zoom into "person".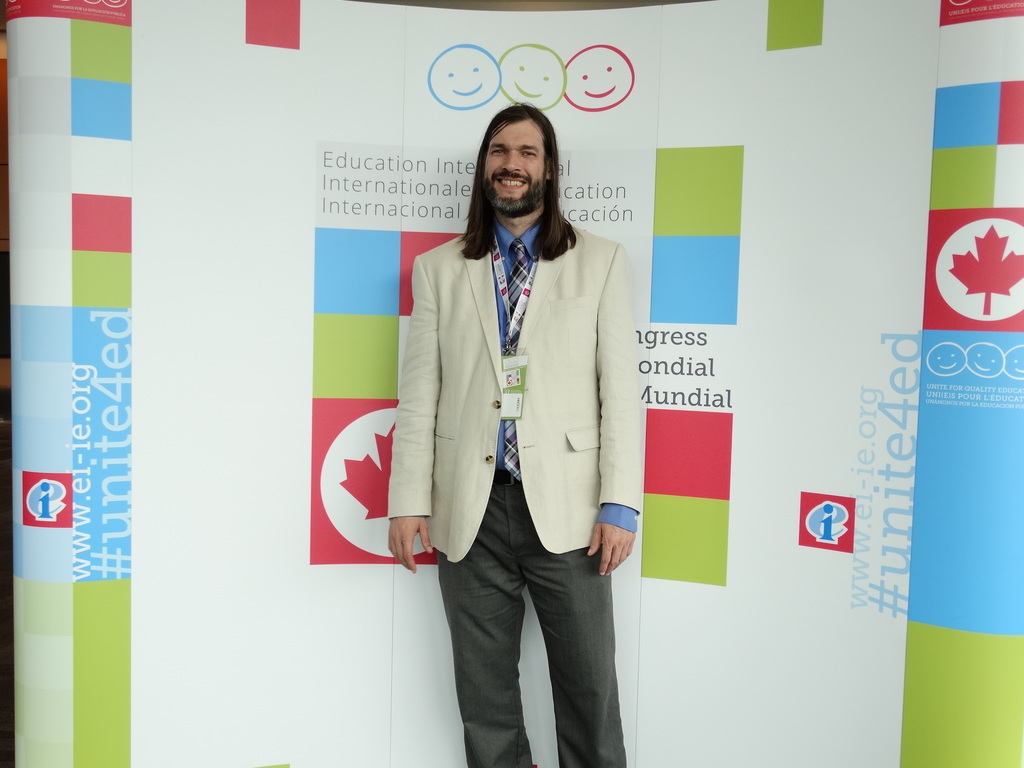
Zoom target: (394,93,641,750).
